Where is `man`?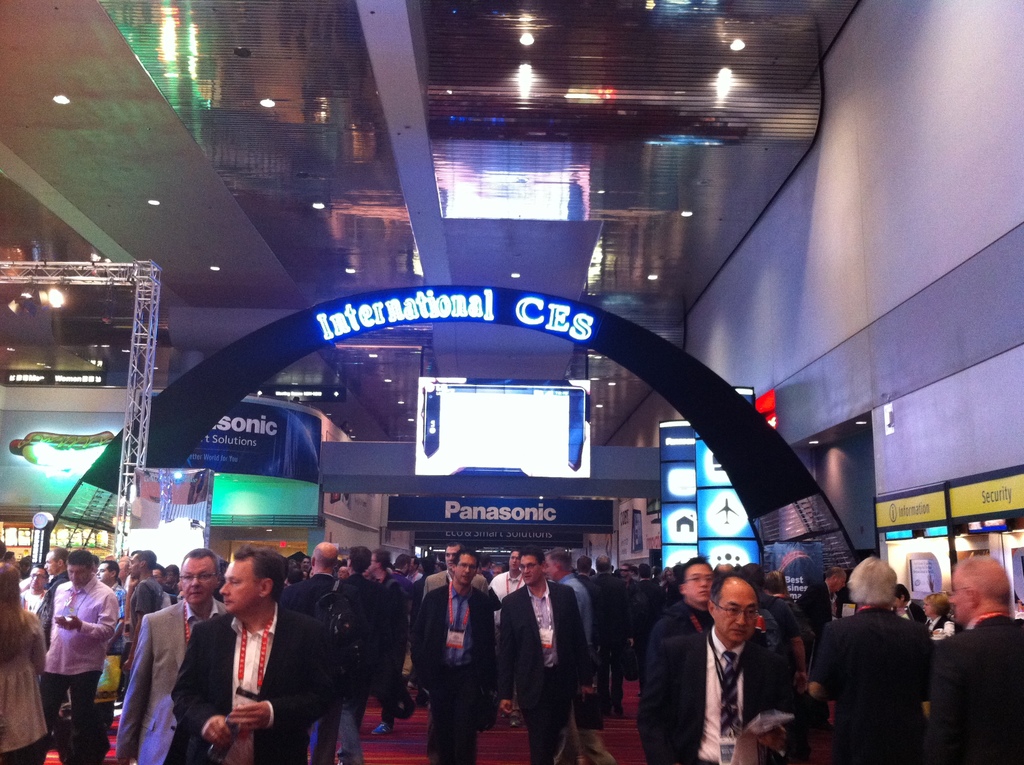
{"left": 813, "top": 563, "right": 941, "bottom": 761}.
